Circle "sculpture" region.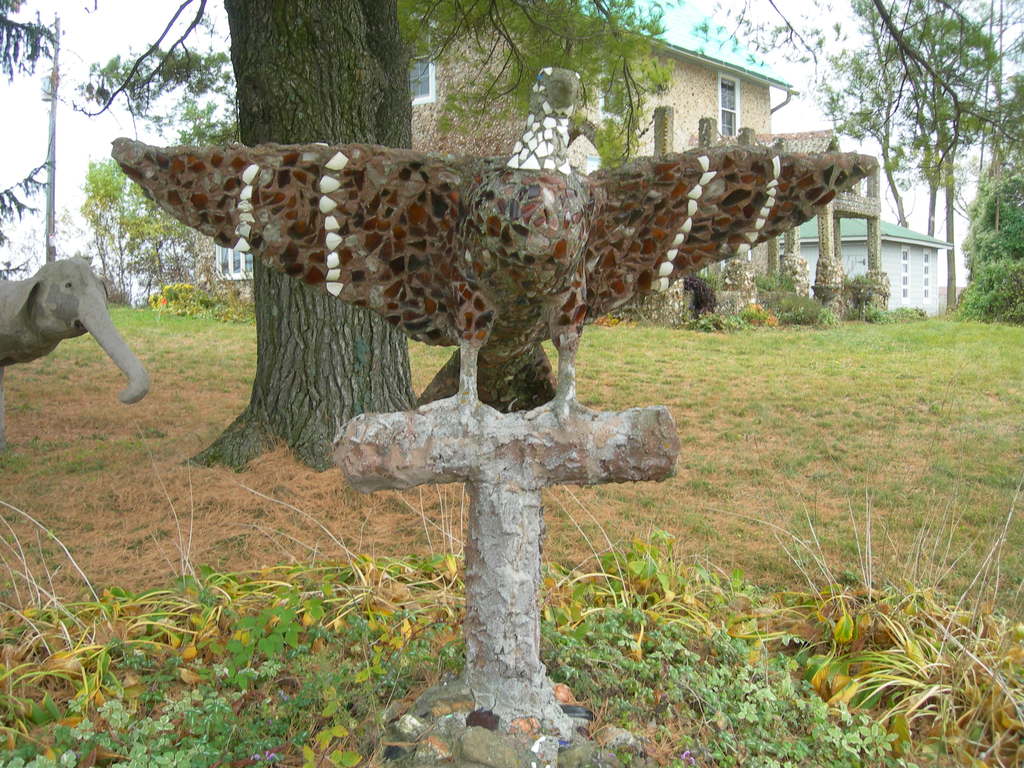
Region: left=0, top=259, right=154, bottom=404.
